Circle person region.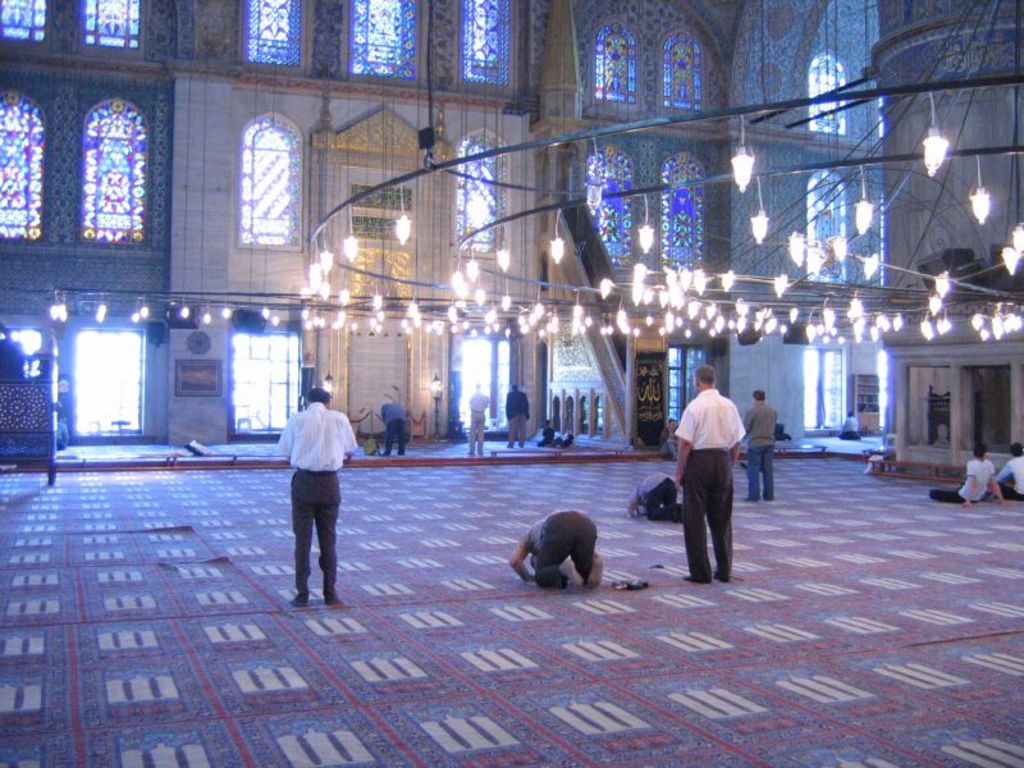
Region: (left=512, top=508, right=608, bottom=595).
